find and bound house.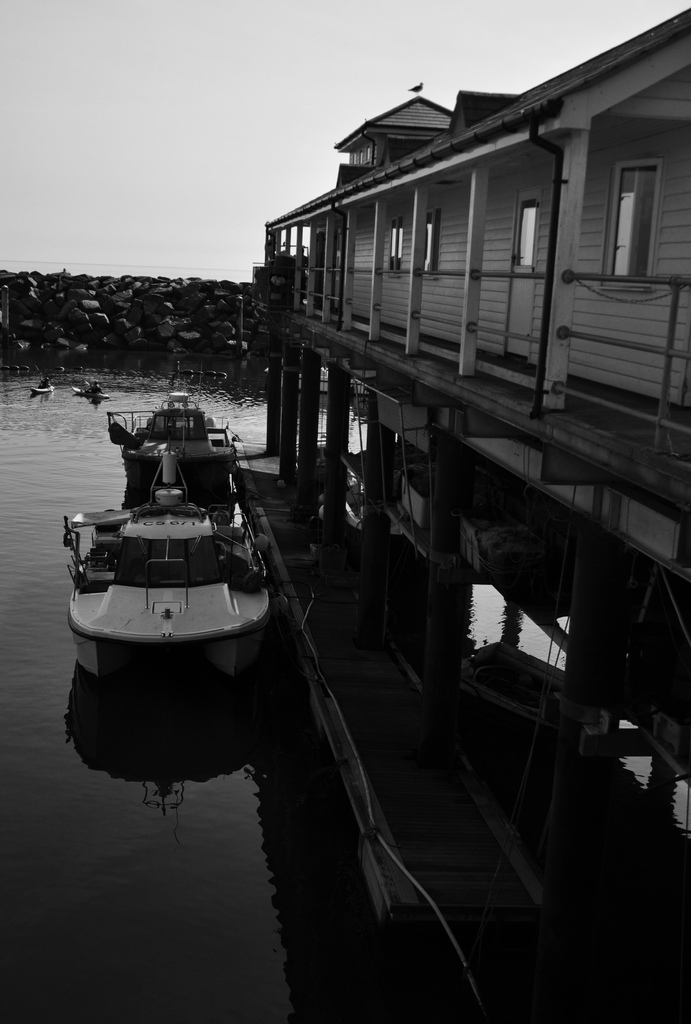
Bound: [248,11,690,607].
